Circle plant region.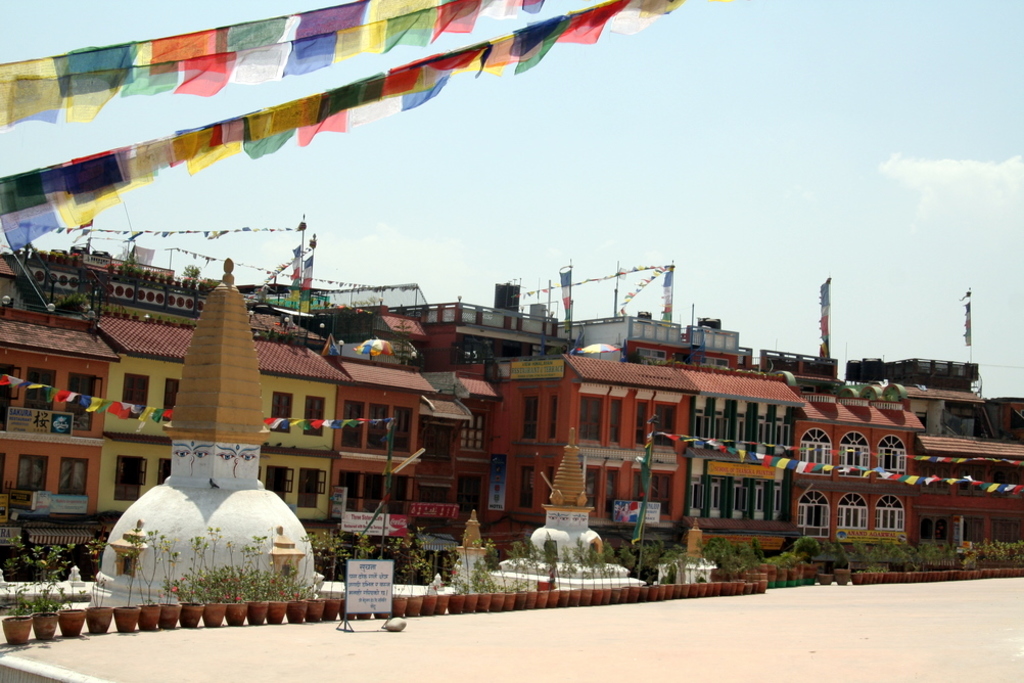
Region: <region>193, 522, 218, 624</region>.
